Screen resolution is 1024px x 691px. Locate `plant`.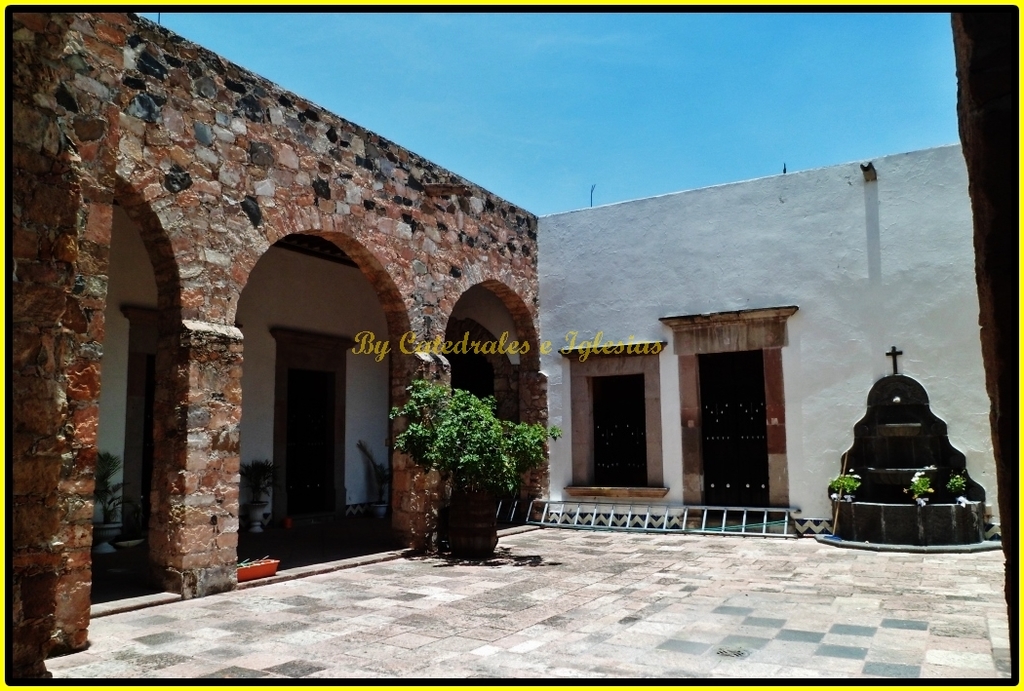
region(394, 373, 571, 541).
